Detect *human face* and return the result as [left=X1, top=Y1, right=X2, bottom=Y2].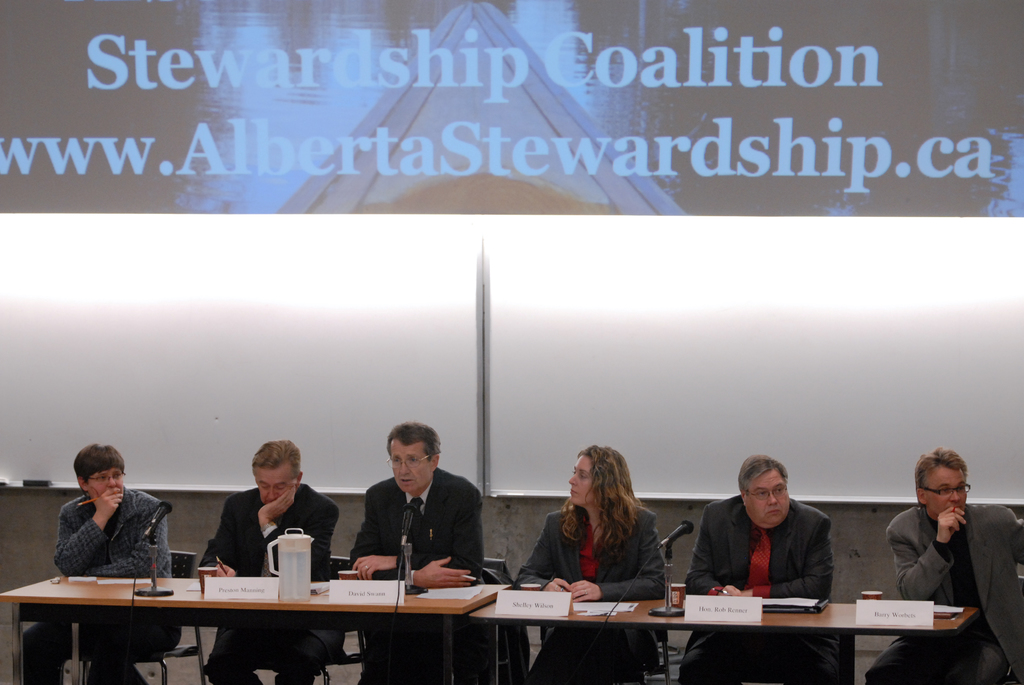
[left=925, top=469, right=968, bottom=514].
